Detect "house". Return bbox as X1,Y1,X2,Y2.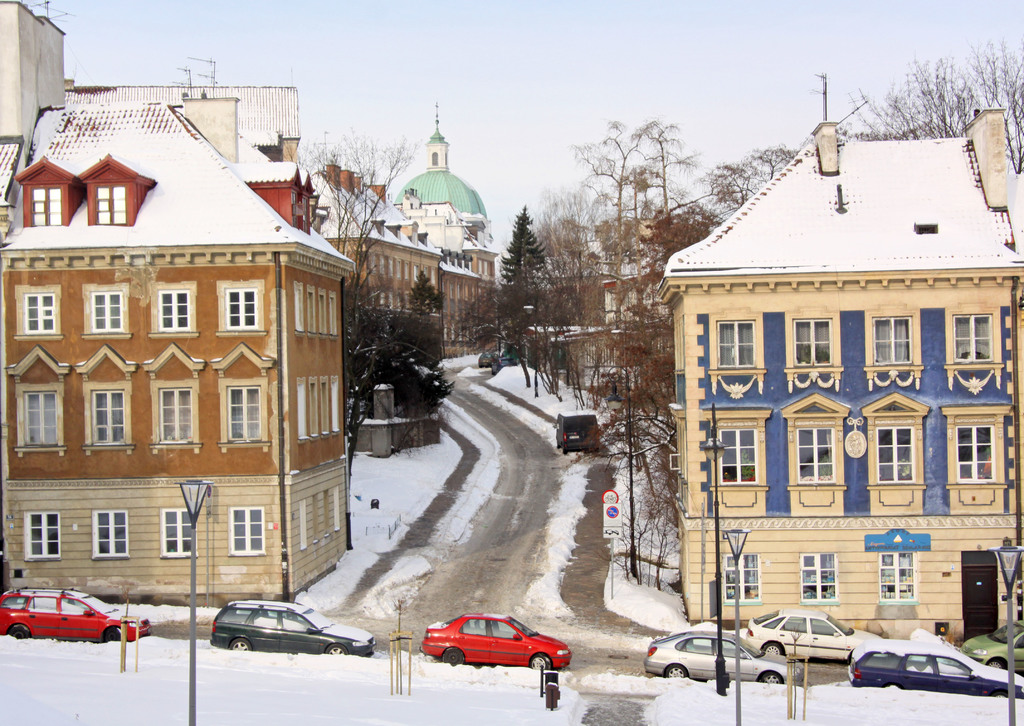
535,270,611,360.
